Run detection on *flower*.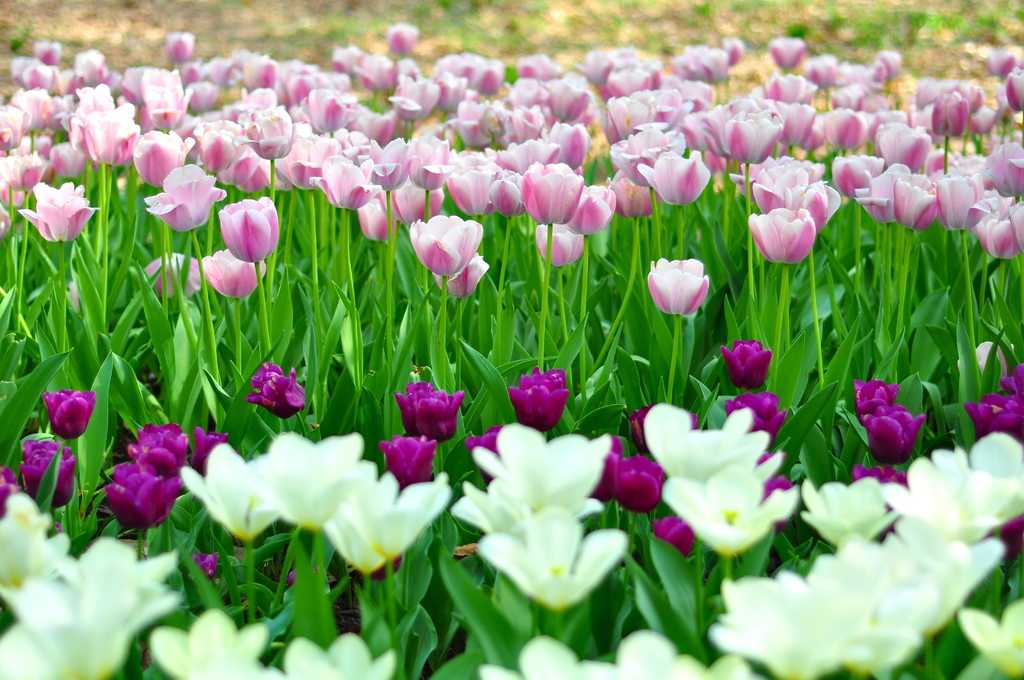
Result: box=[266, 633, 396, 679].
